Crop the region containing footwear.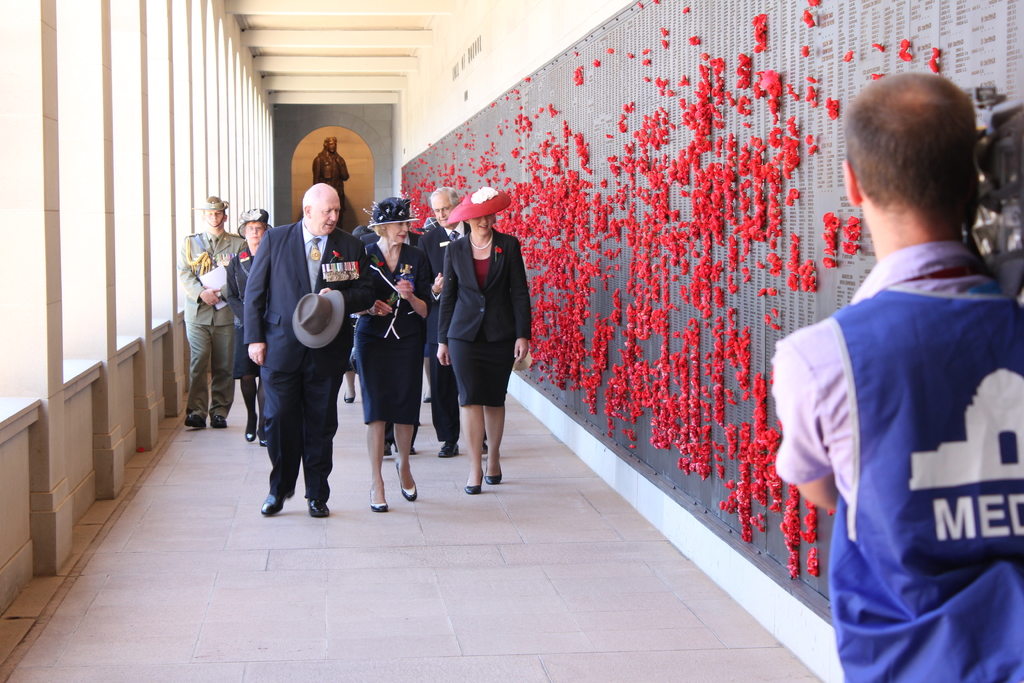
Crop region: bbox=[260, 490, 285, 520].
